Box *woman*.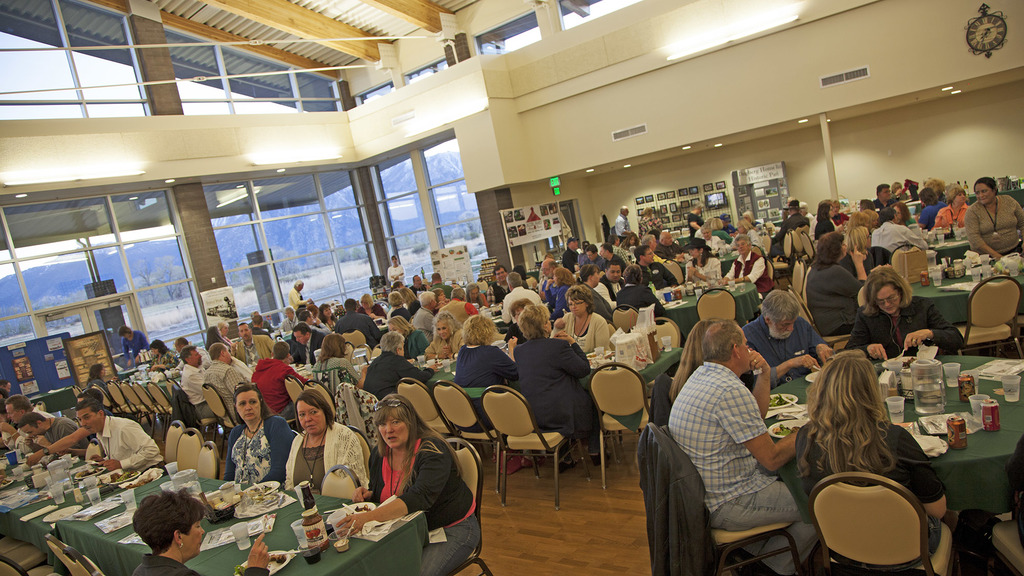
pyautogui.locateOnScreen(307, 303, 321, 318).
